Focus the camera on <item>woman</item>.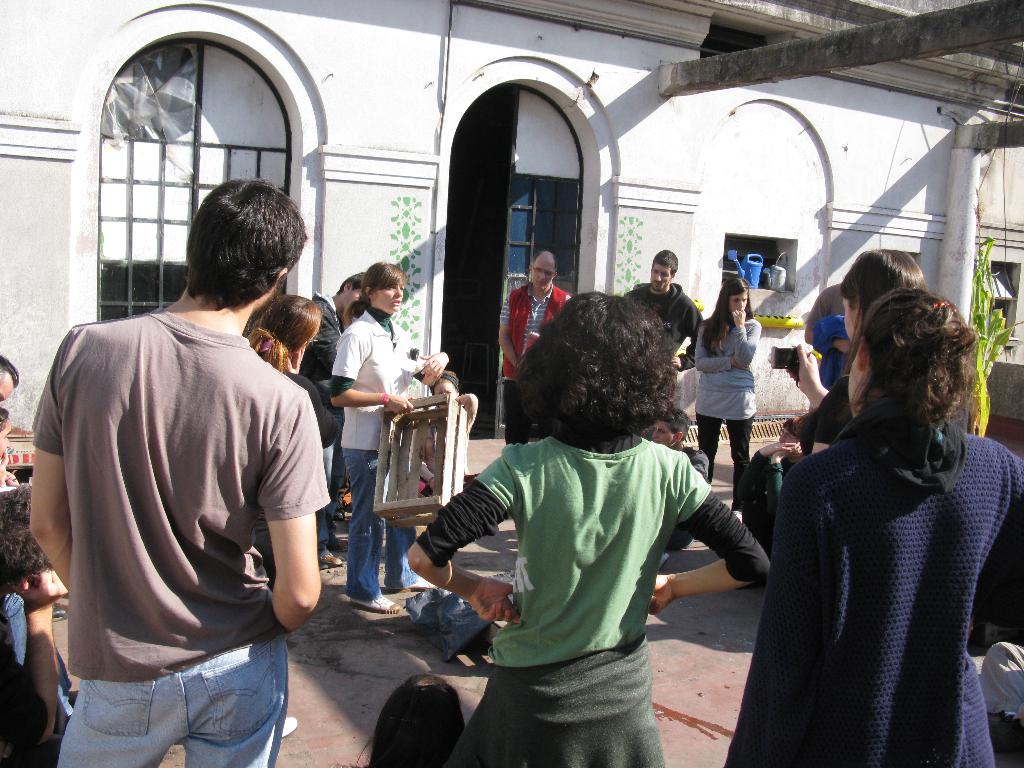
Focus region: [left=246, top=292, right=339, bottom=451].
